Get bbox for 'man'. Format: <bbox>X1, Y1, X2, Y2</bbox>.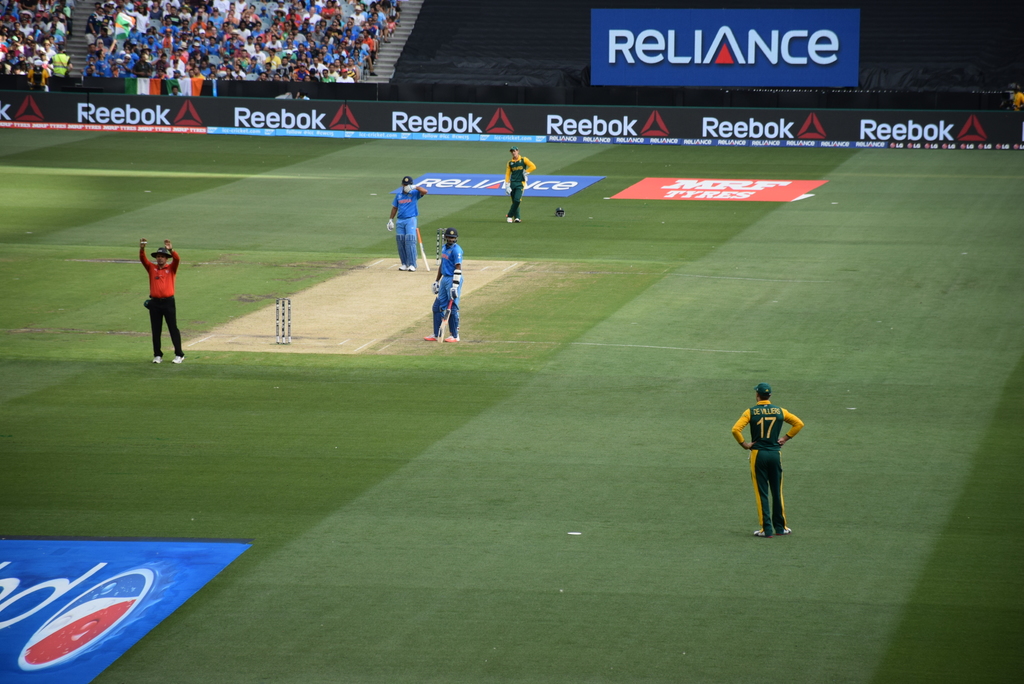
<bbox>727, 379, 804, 541</bbox>.
